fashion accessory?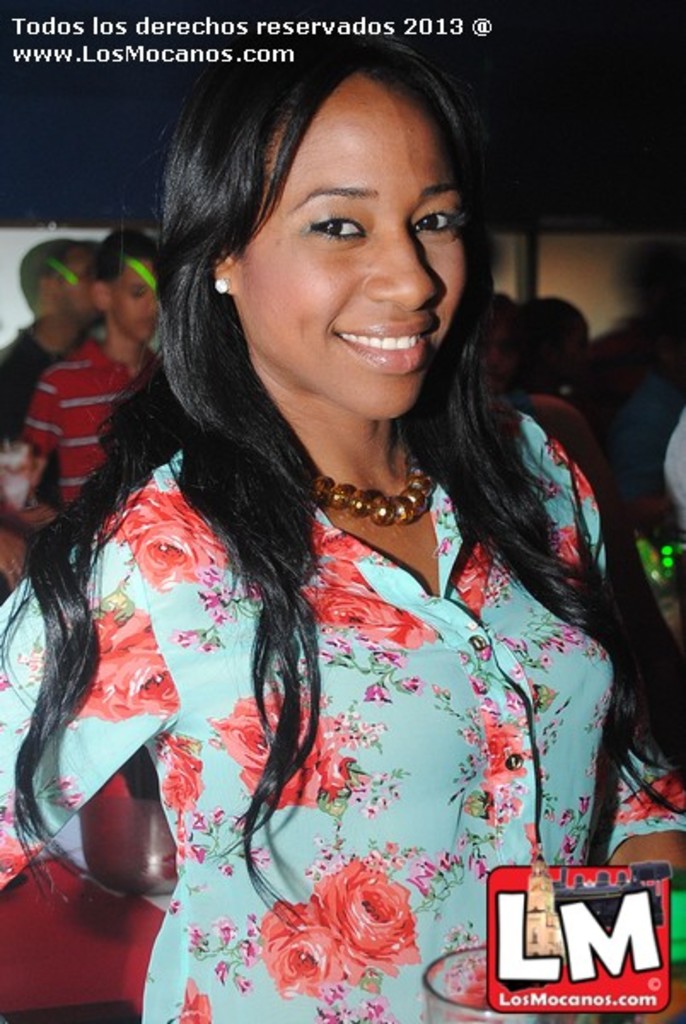
x1=215, y1=280, x2=229, y2=294
